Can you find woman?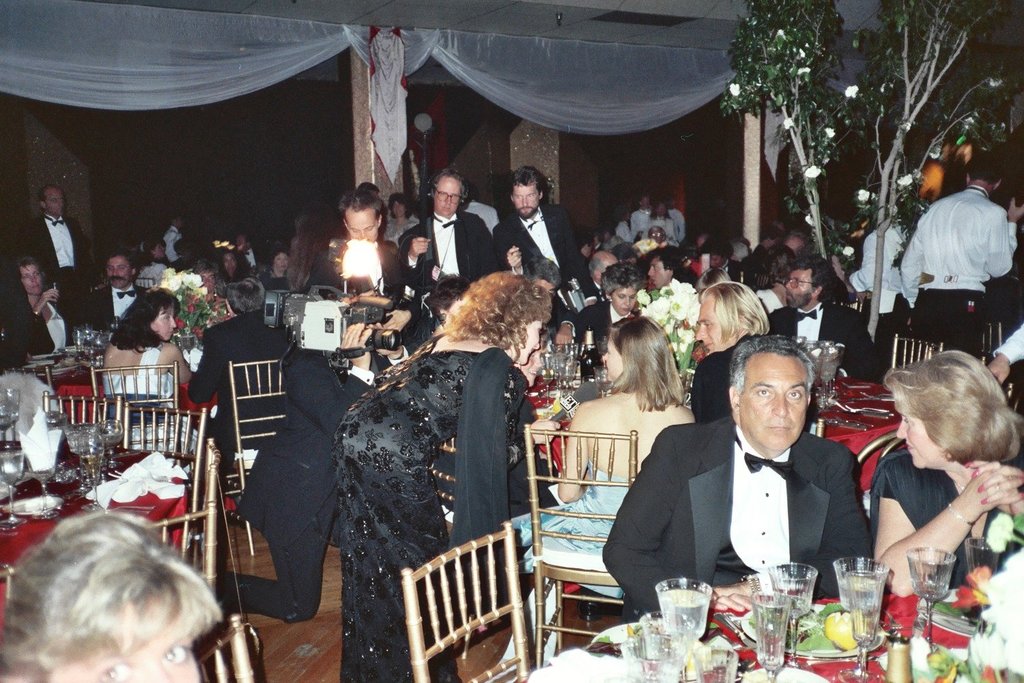
Yes, bounding box: bbox=(698, 236, 742, 281).
